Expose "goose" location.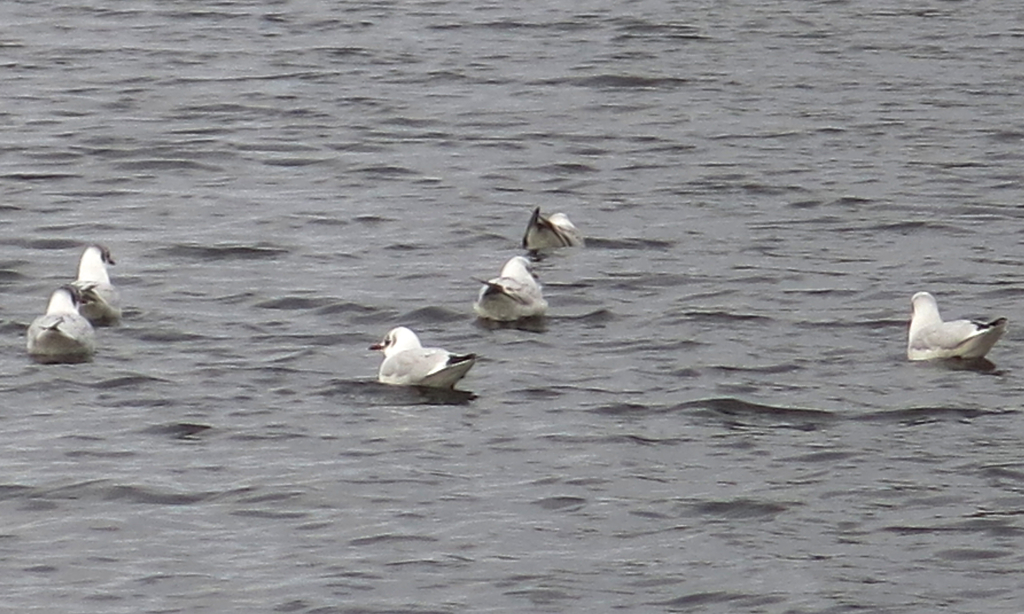
Exposed at {"left": 20, "top": 282, "right": 99, "bottom": 359}.
